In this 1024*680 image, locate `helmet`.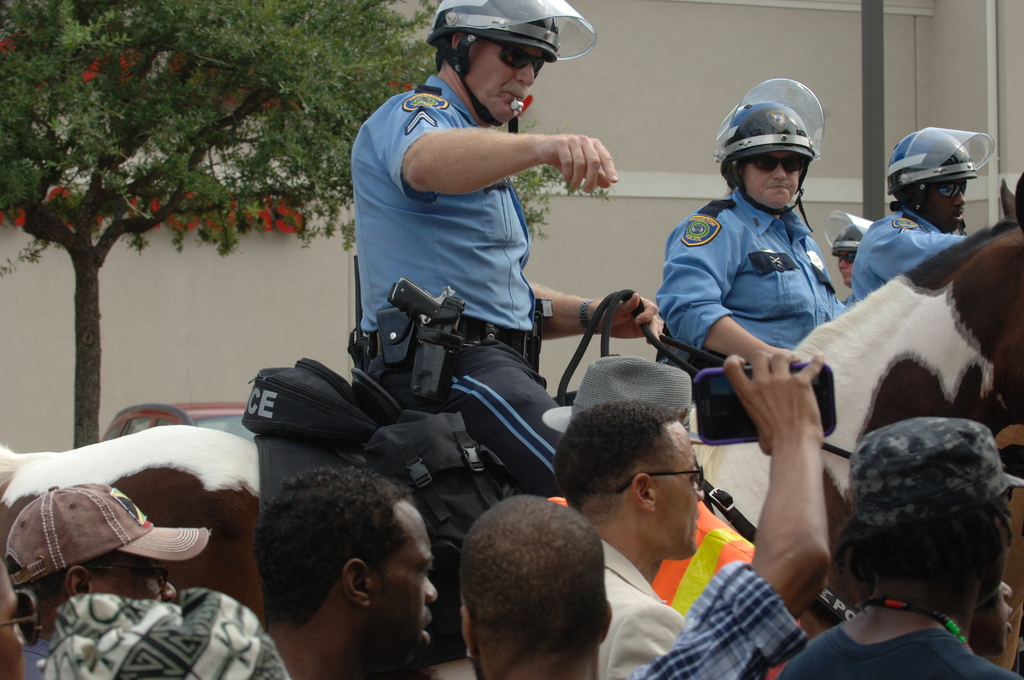
Bounding box: box=[722, 88, 836, 207].
